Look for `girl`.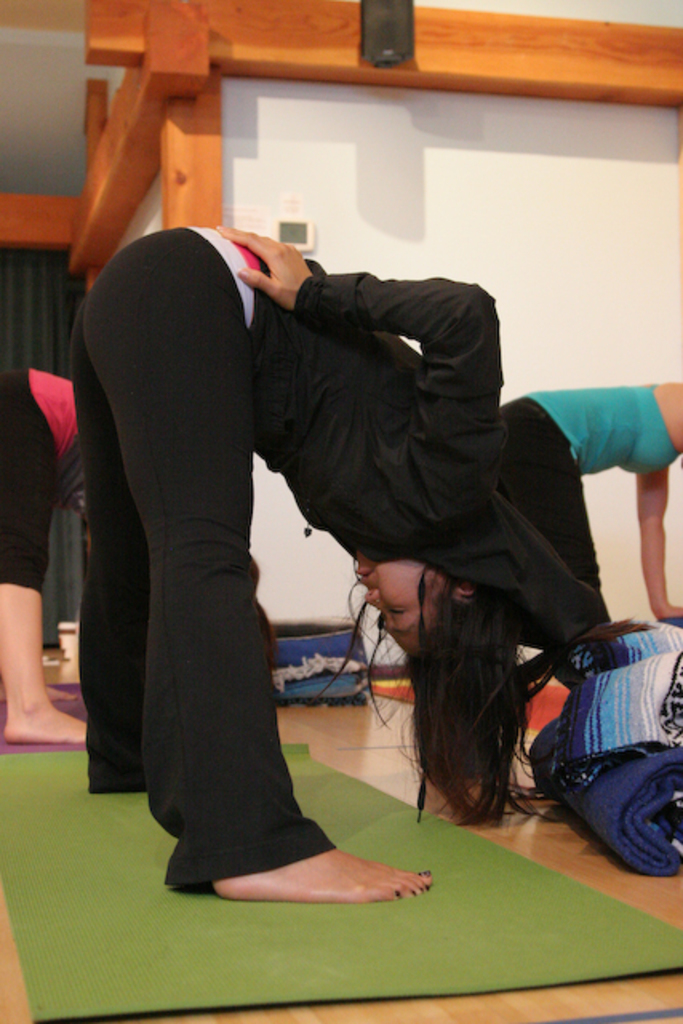
Found: 491/386/681/686.
